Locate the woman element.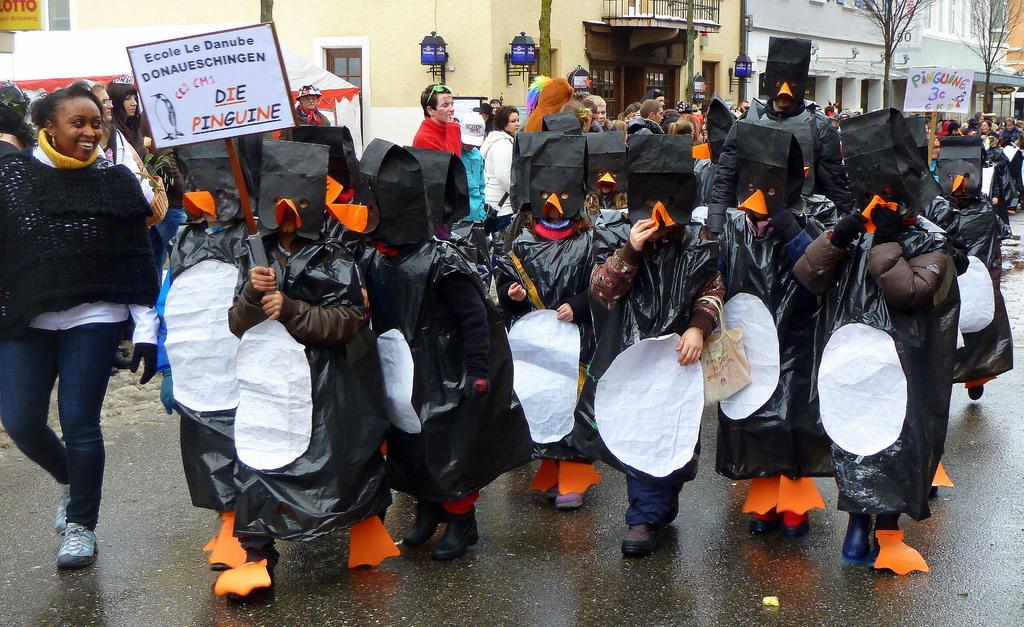
Element bbox: pyautogui.locateOnScreen(2, 55, 173, 564).
